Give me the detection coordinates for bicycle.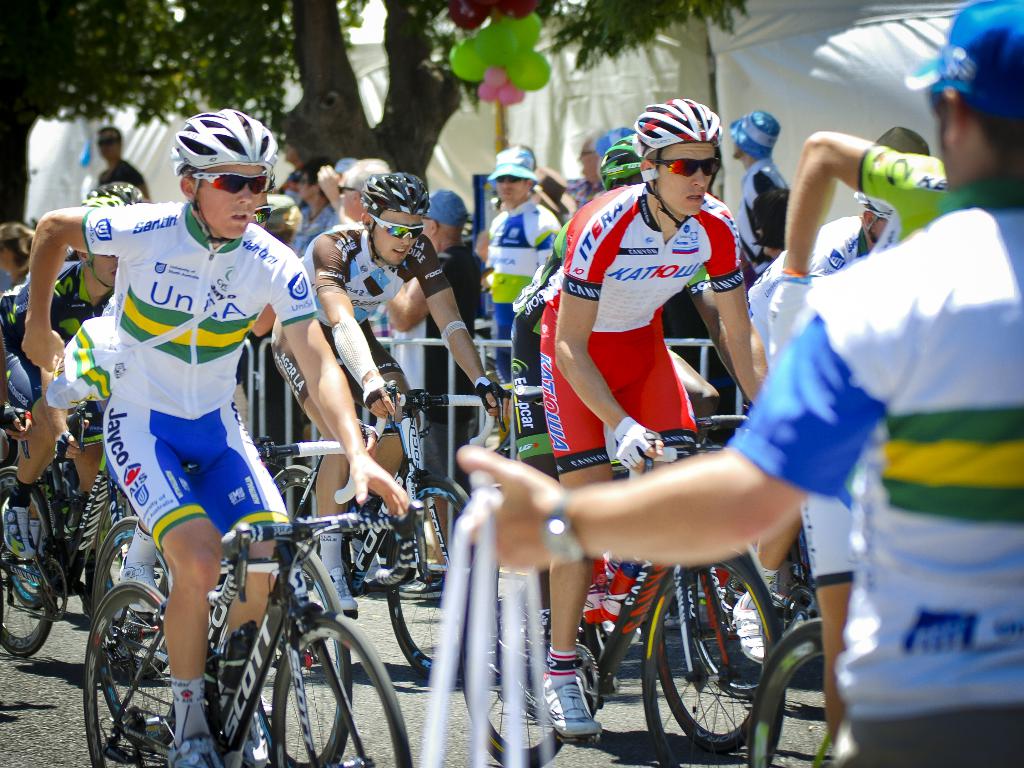
bbox(456, 399, 794, 767).
